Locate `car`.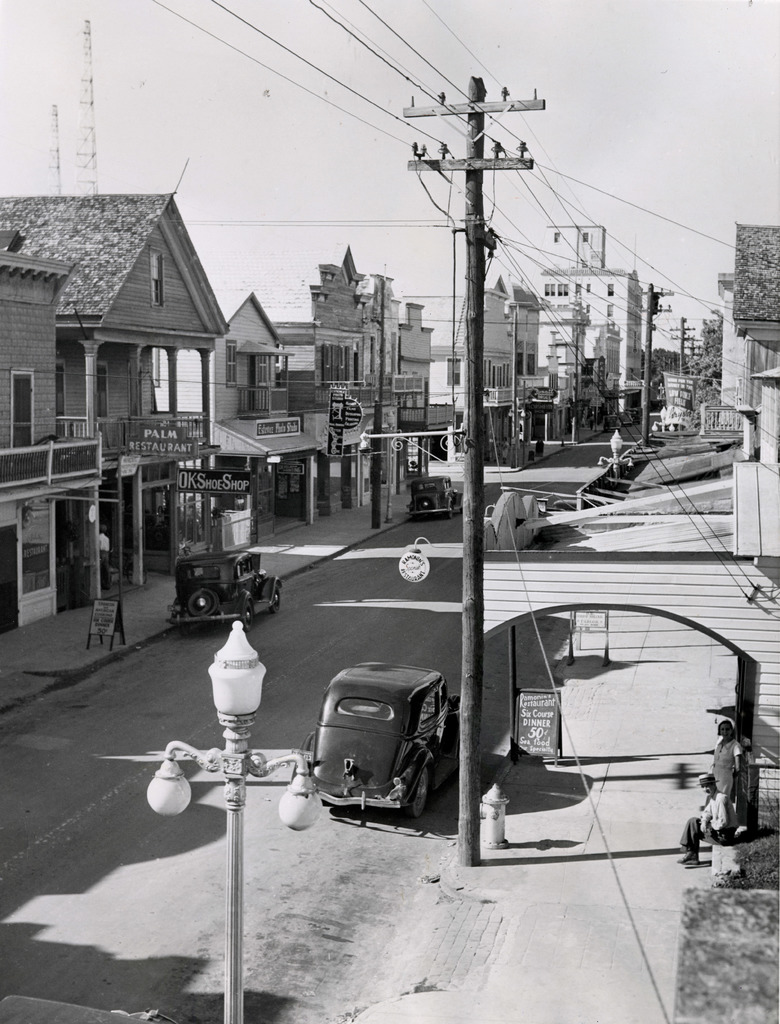
Bounding box: <box>164,548,292,631</box>.
